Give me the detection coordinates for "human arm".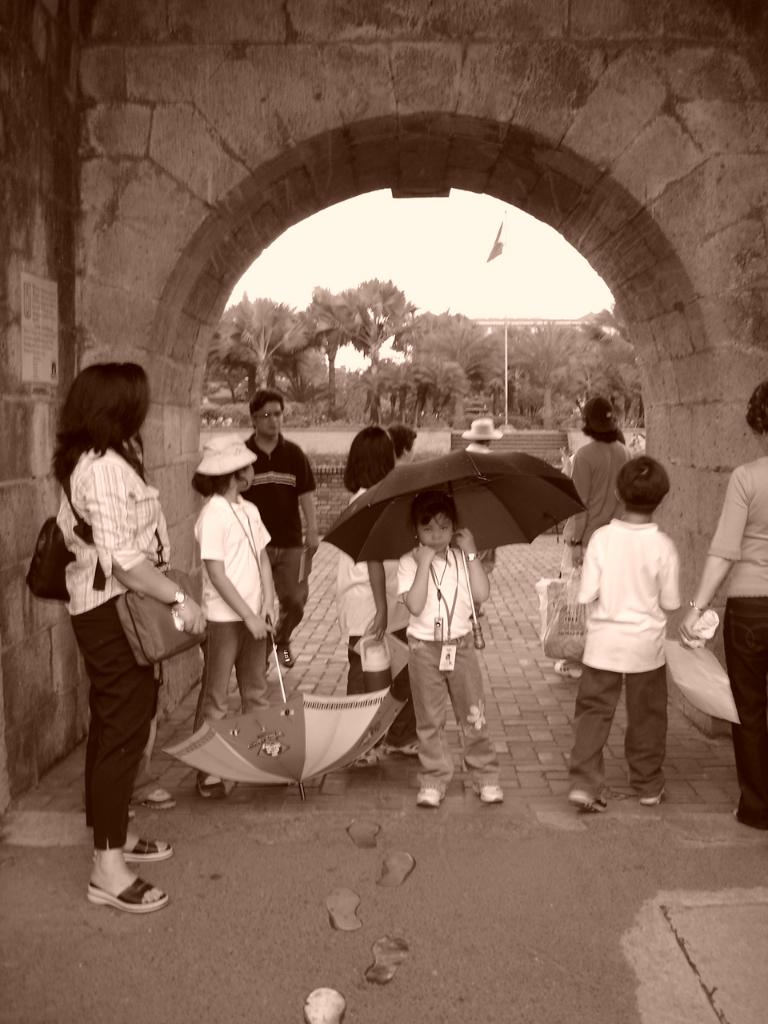
pyautogui.locateOnScreen(672, 465, 757, 650).
